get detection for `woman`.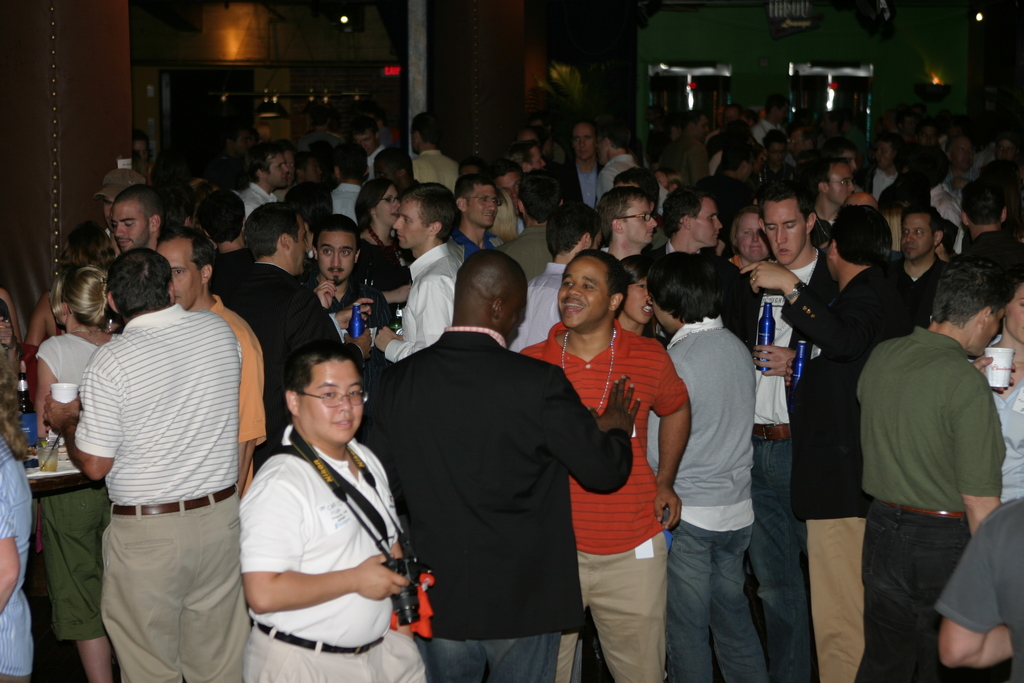
Detection: x1=605 y1=256 x2=680 y2=349.
